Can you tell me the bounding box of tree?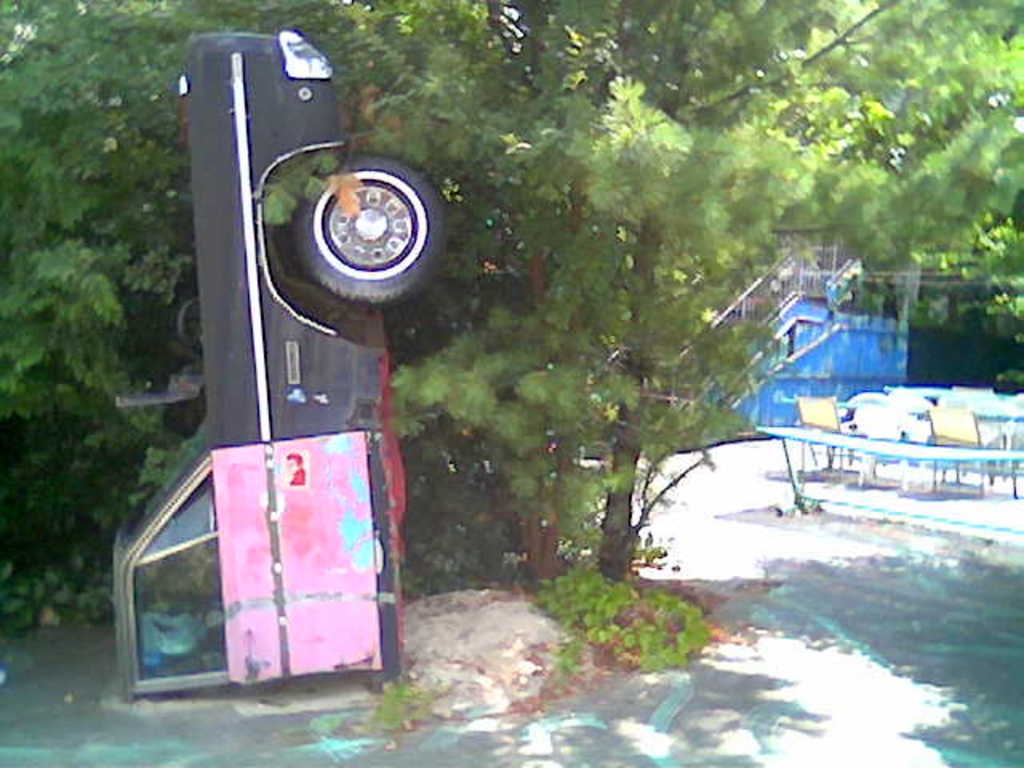
896,221,1022,419.
